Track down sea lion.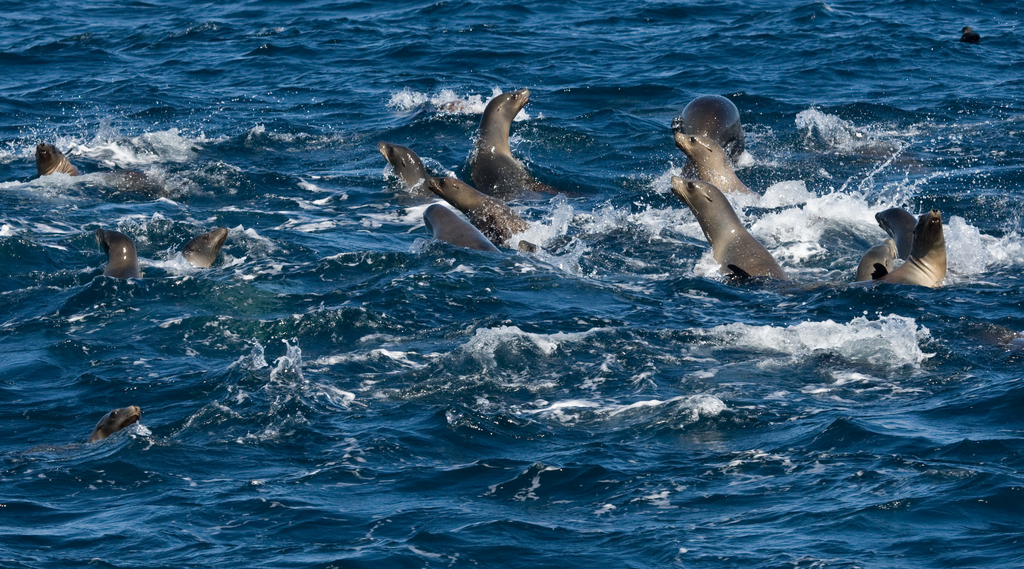
Tracked to [left=882, top=206, right=945, bottom=290].
